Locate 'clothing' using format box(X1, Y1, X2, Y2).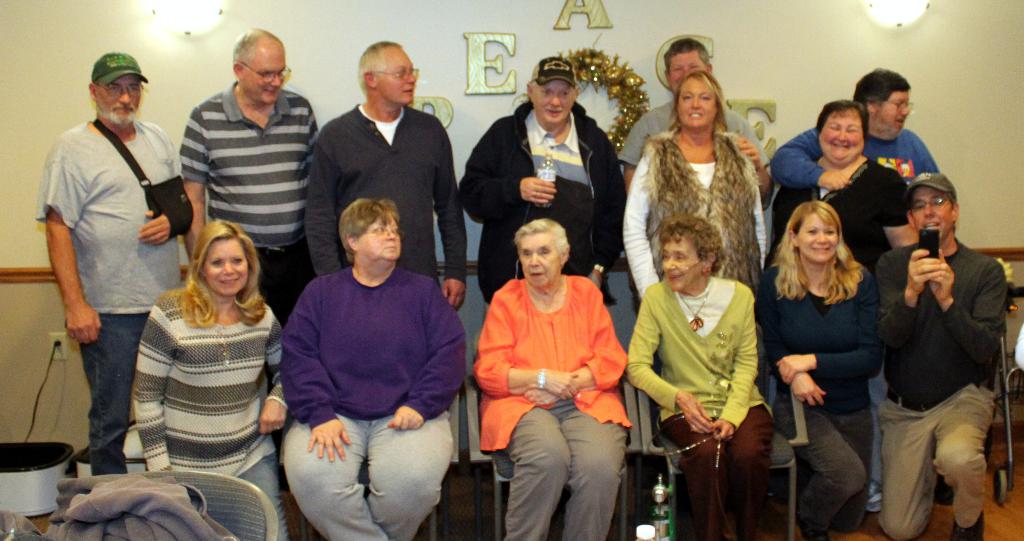
box(33, 118, 186, 479).
